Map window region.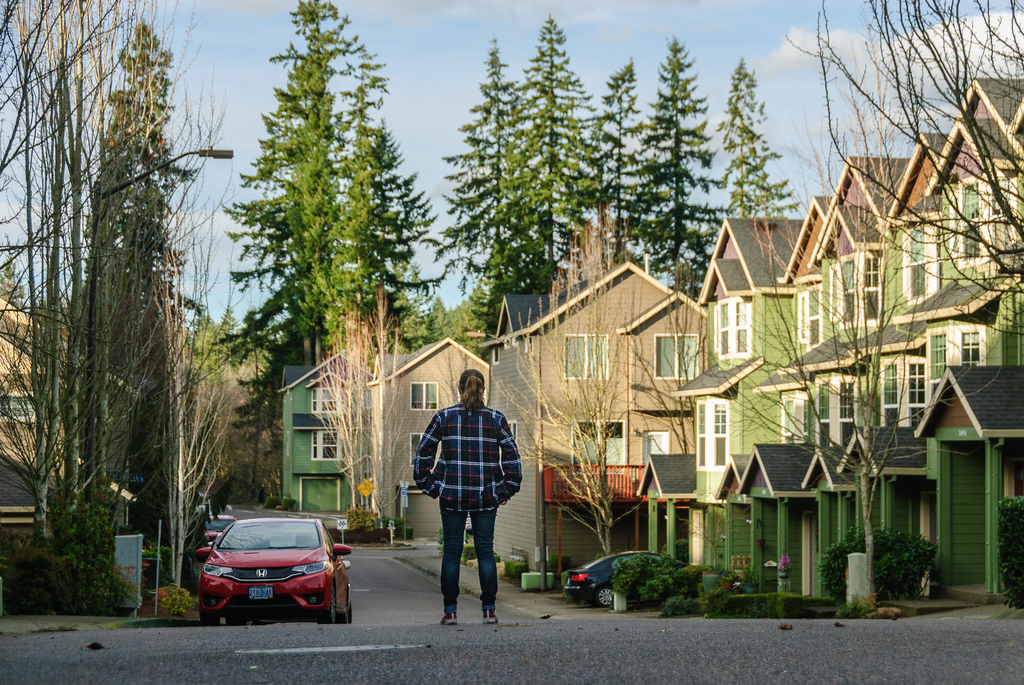
Mapped to (left=299, top=420, right=368, bottom=467).
